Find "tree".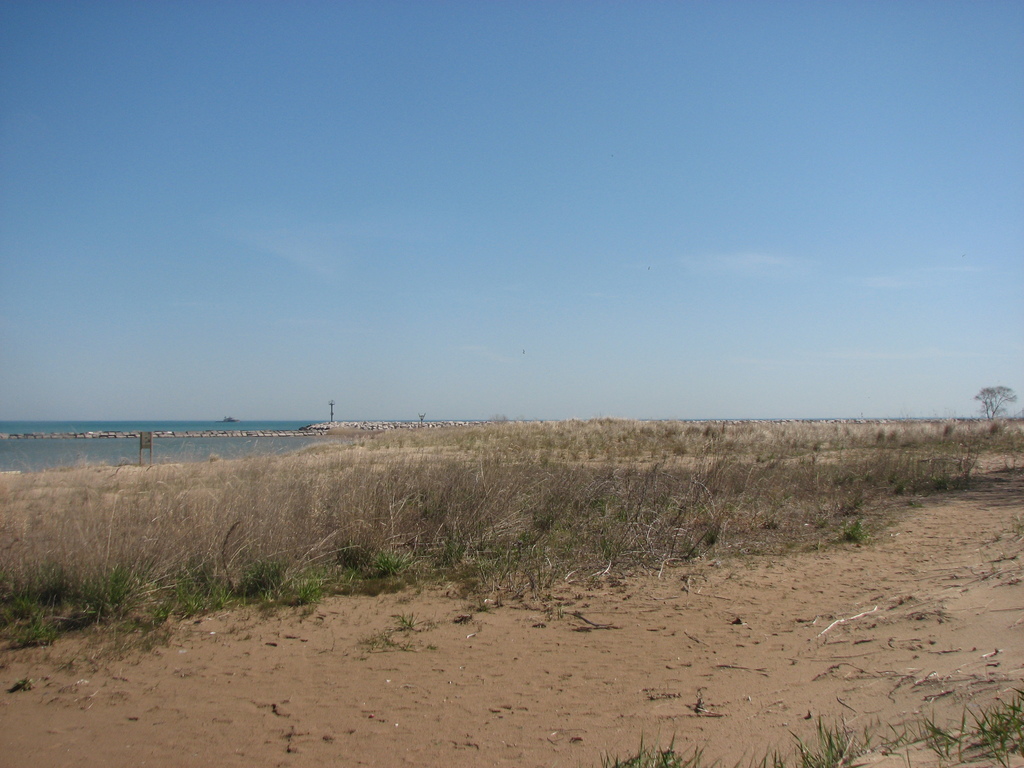
<bbox>223, 415, 236, 423</bbox>.
